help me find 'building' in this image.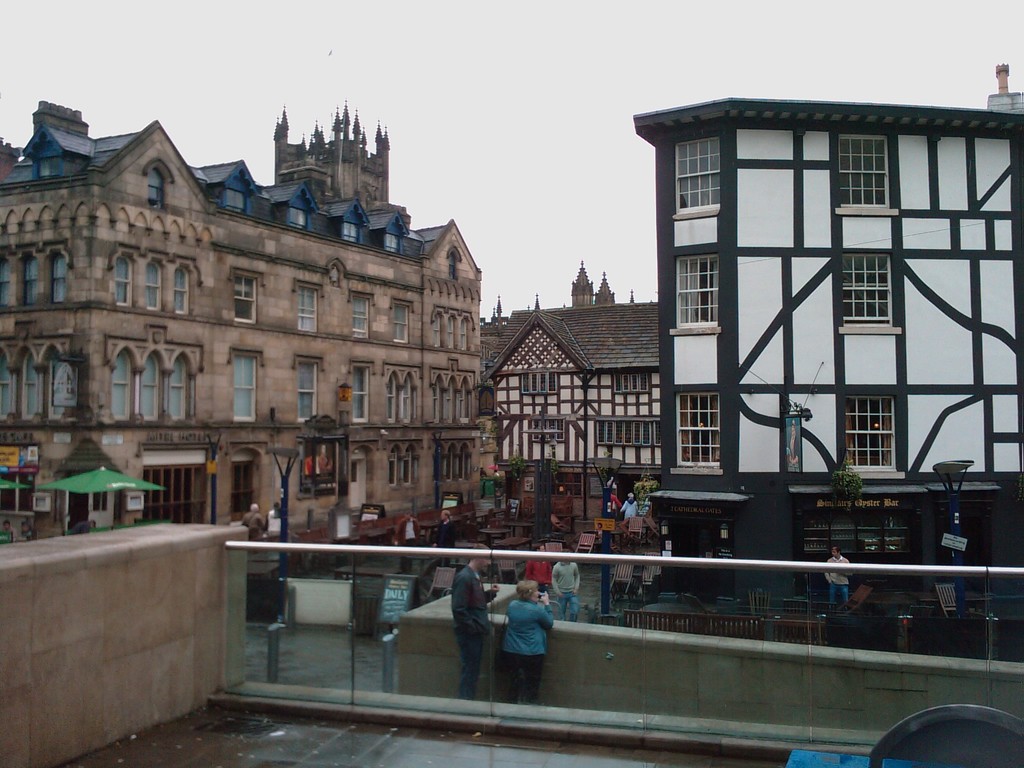
Found it: (x1=475, y1=257, x2=656, y2=506).
